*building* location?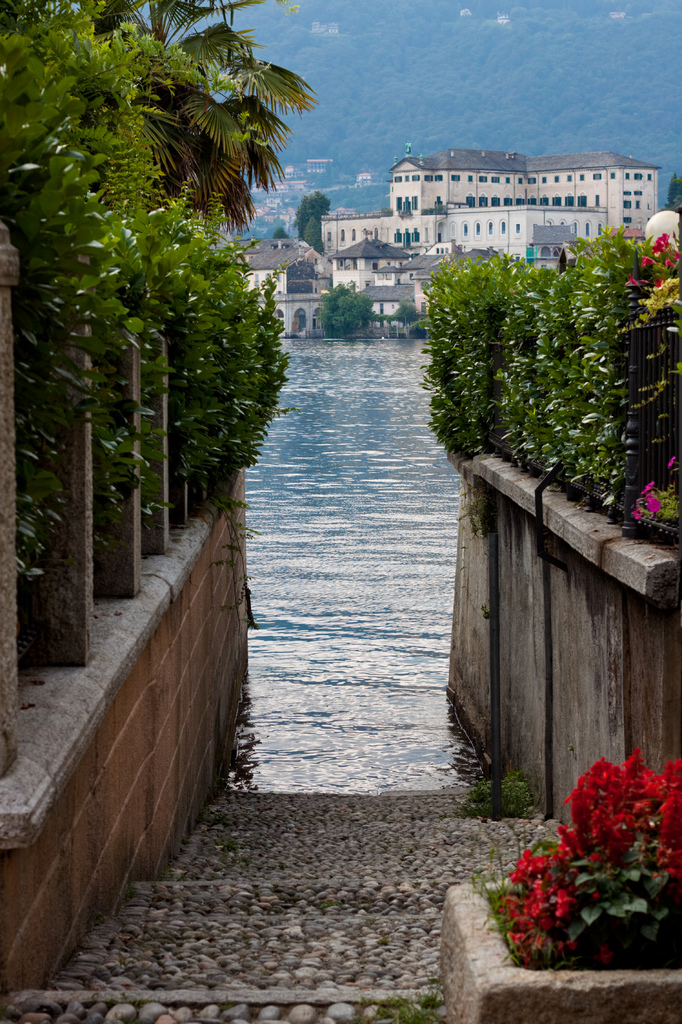
<box>215,241,331,340</box>
